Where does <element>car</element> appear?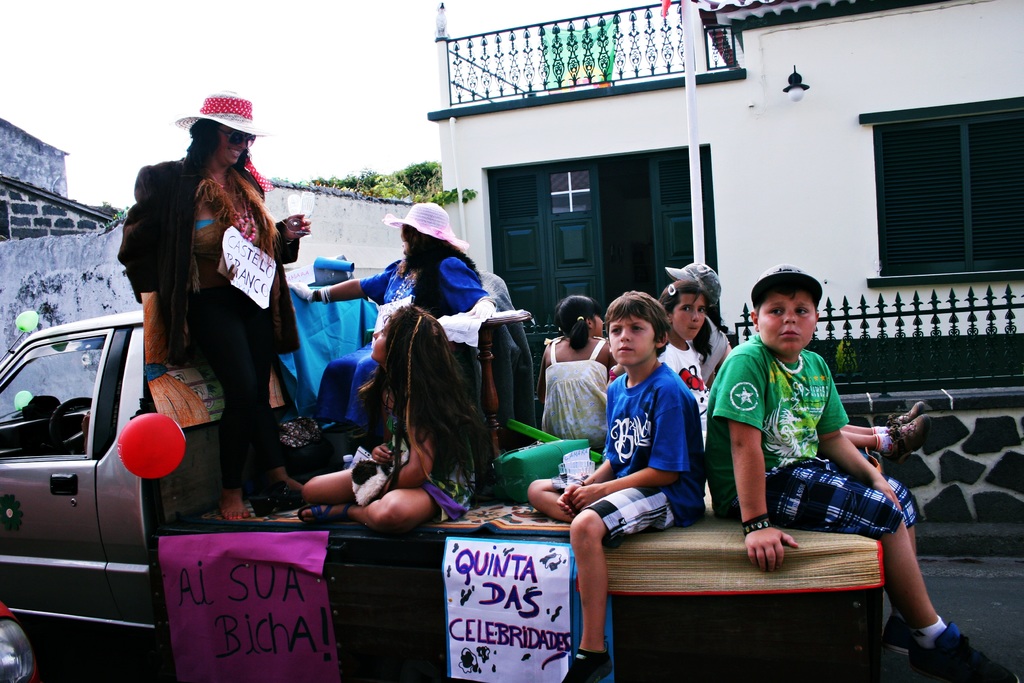
Appears at crop(0, 295, 884, 682).
